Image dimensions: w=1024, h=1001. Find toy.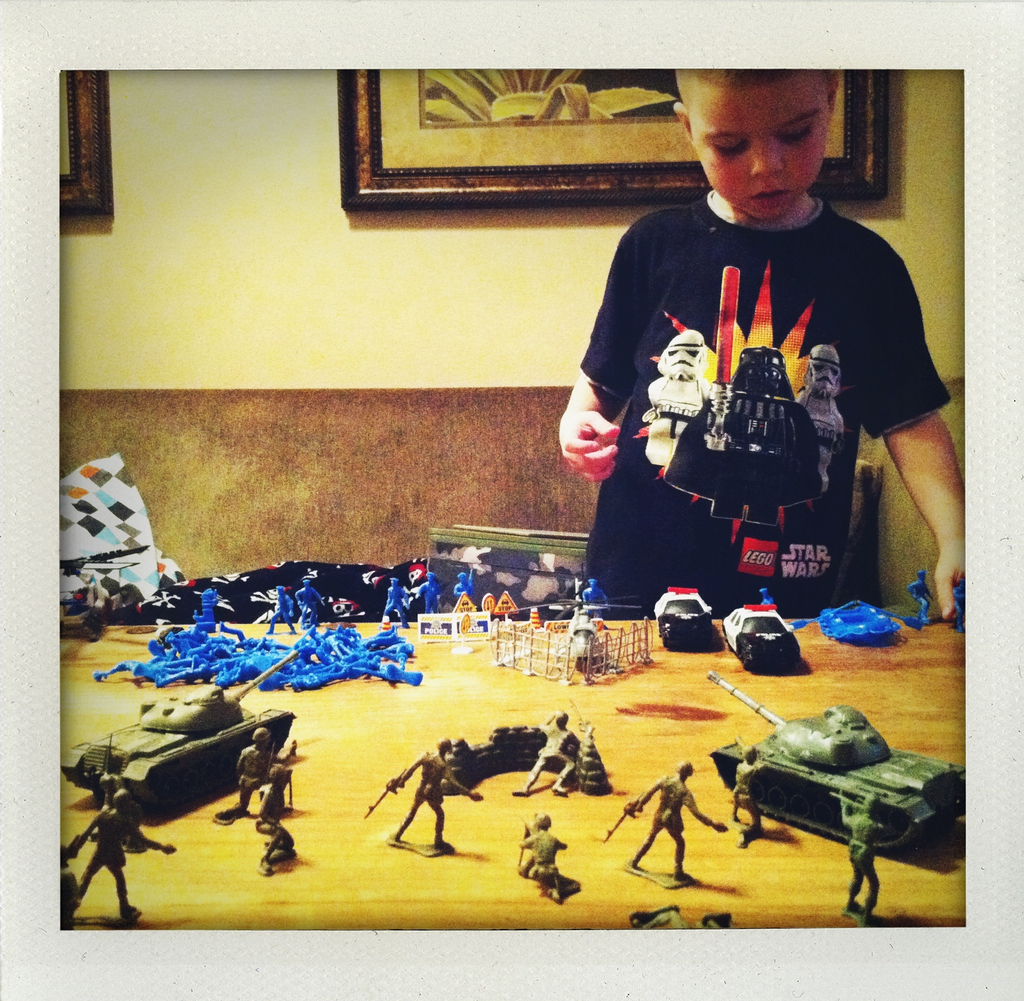
Rect(378, 573, 413, 625).
